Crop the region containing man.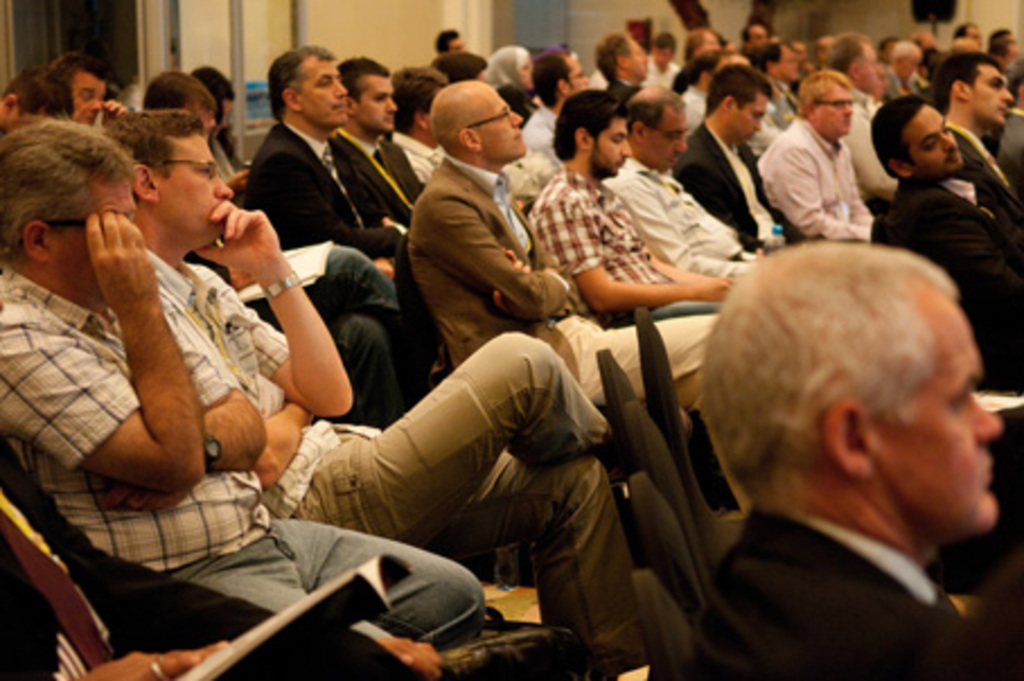
Crop region: pyautogui.locateOnScreen(704, 27, 720, 50).
